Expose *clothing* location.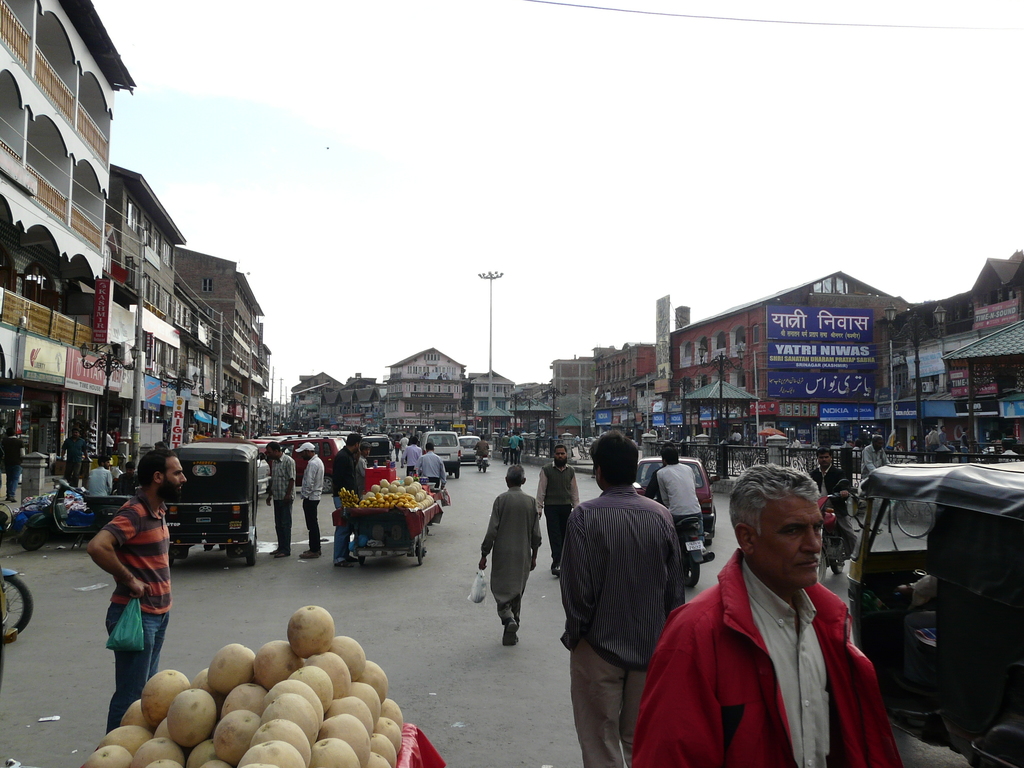
Exposed at x1=395 y1=438 x2=399 y2=459.
